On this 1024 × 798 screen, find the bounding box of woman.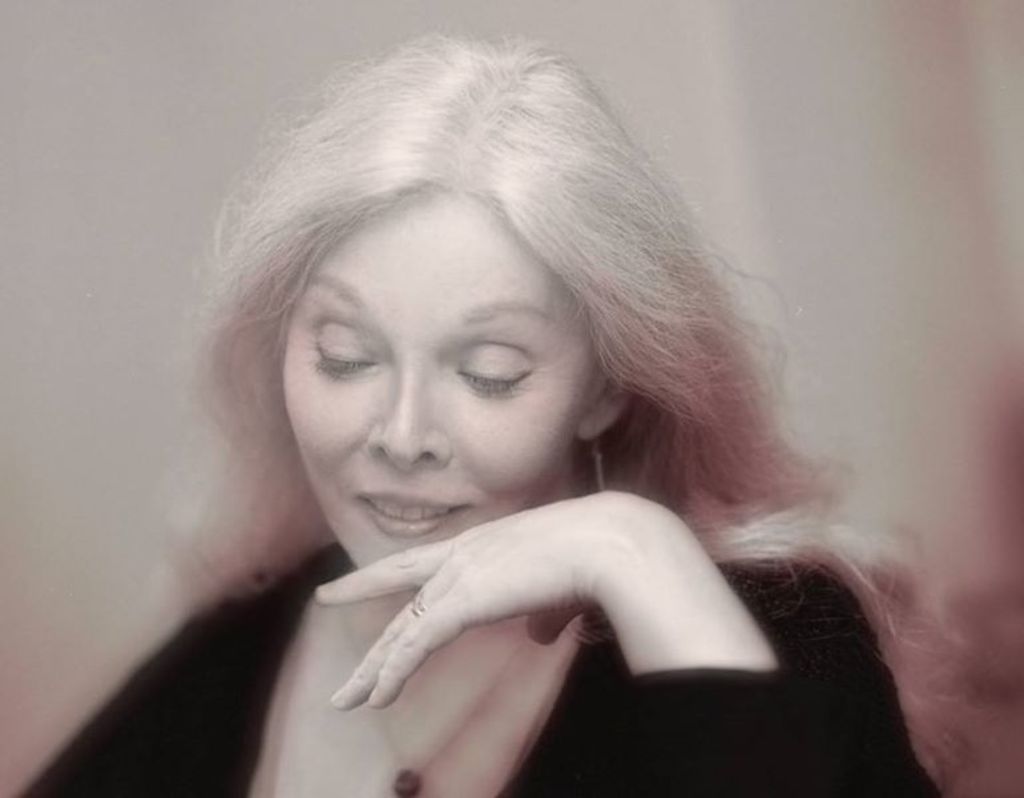
Bounding box: pyautogui.locateOnScreen(116, 61, 940, 787).
